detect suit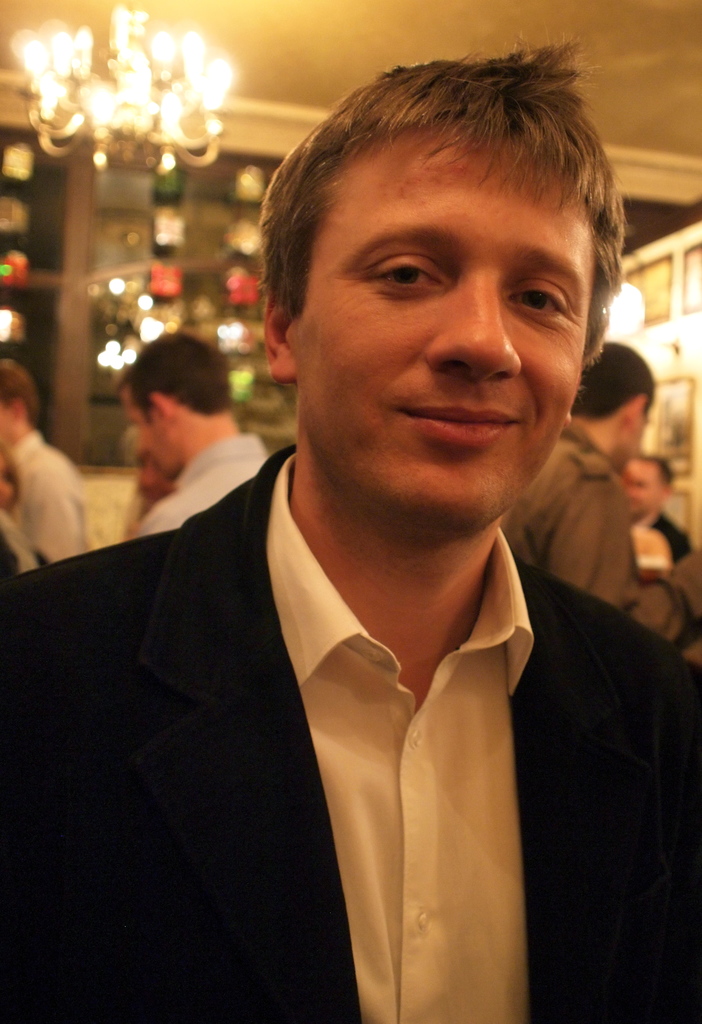
(left=40, top=324, right=643, bottom=1009)
